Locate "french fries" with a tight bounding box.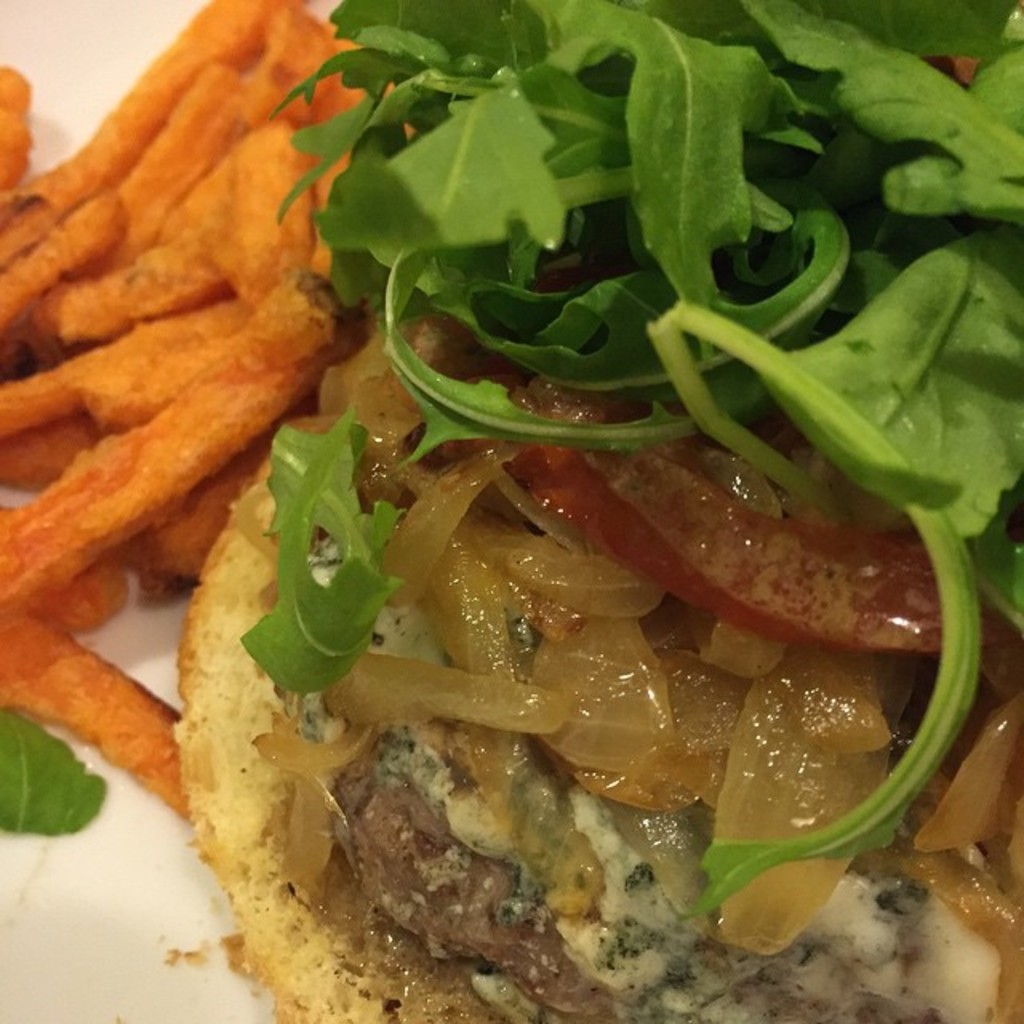
box(61, 0, 454, 346).
